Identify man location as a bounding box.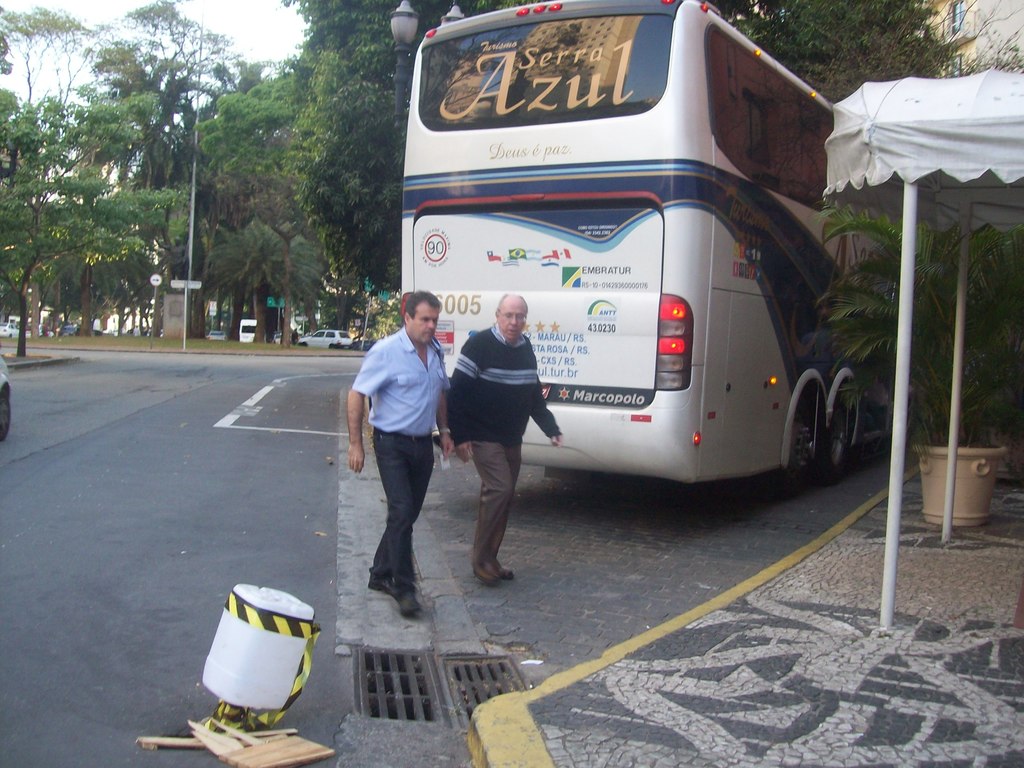
[290, 327, 300, 347].
